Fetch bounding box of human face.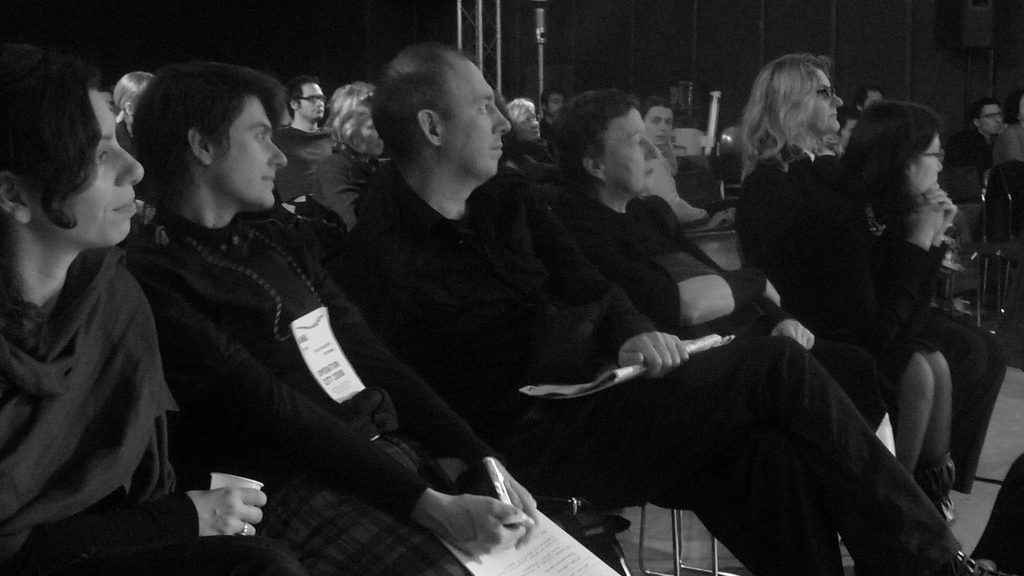
Bbox: BBox(646, 108, 672, 146).
